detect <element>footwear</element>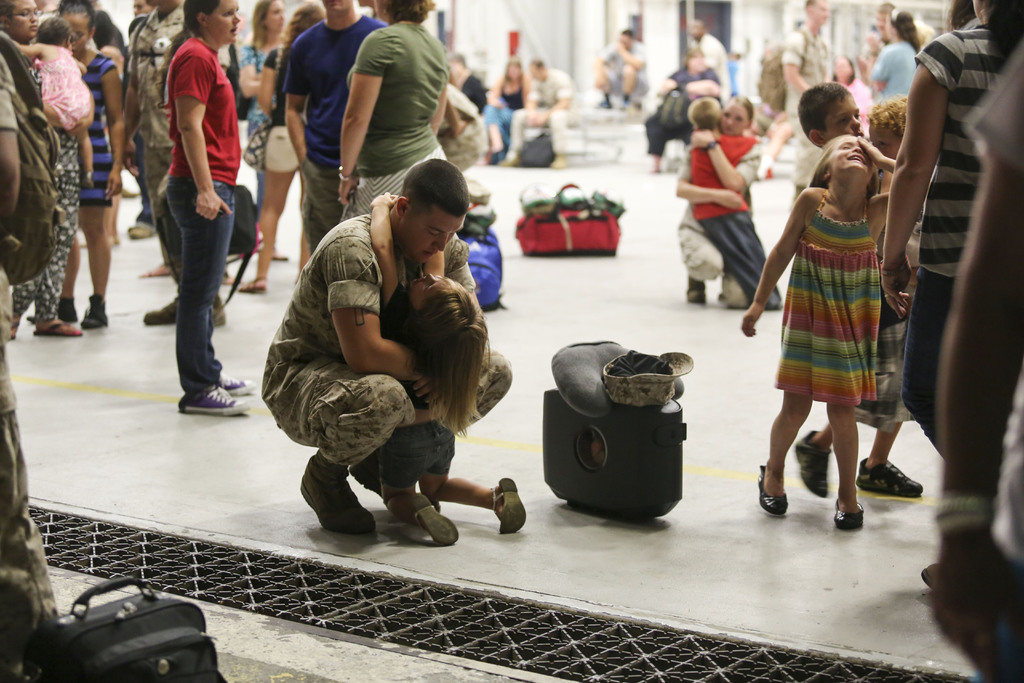
(296,468,369,543)
